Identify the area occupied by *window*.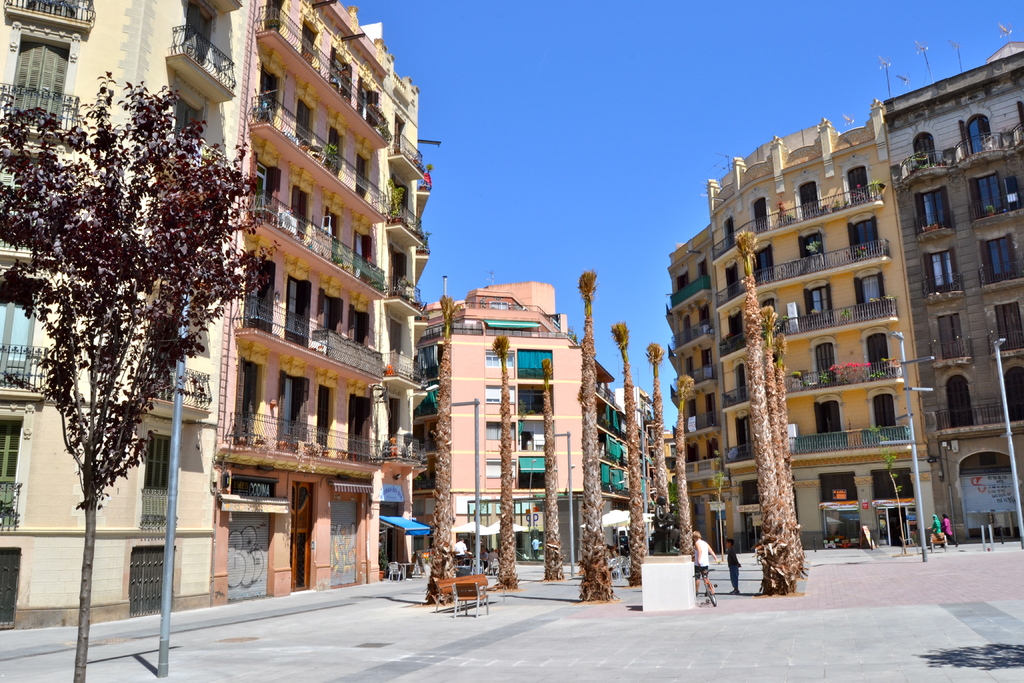
Area: box=[699, 352, 708, 371].
